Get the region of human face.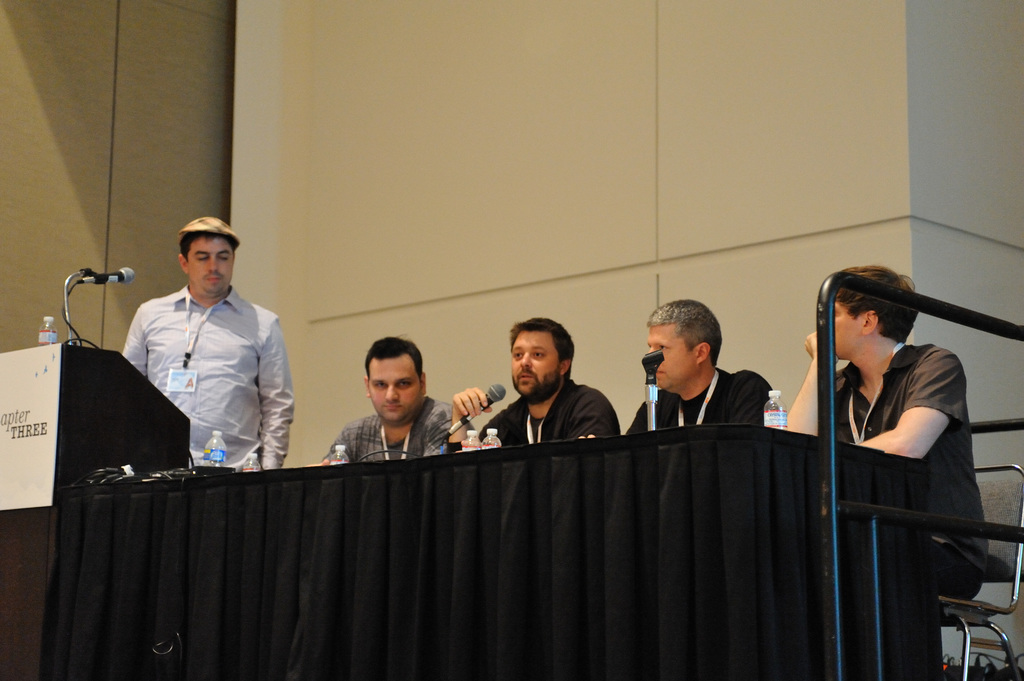
left=643, top=323, right=700, bottom=392.
